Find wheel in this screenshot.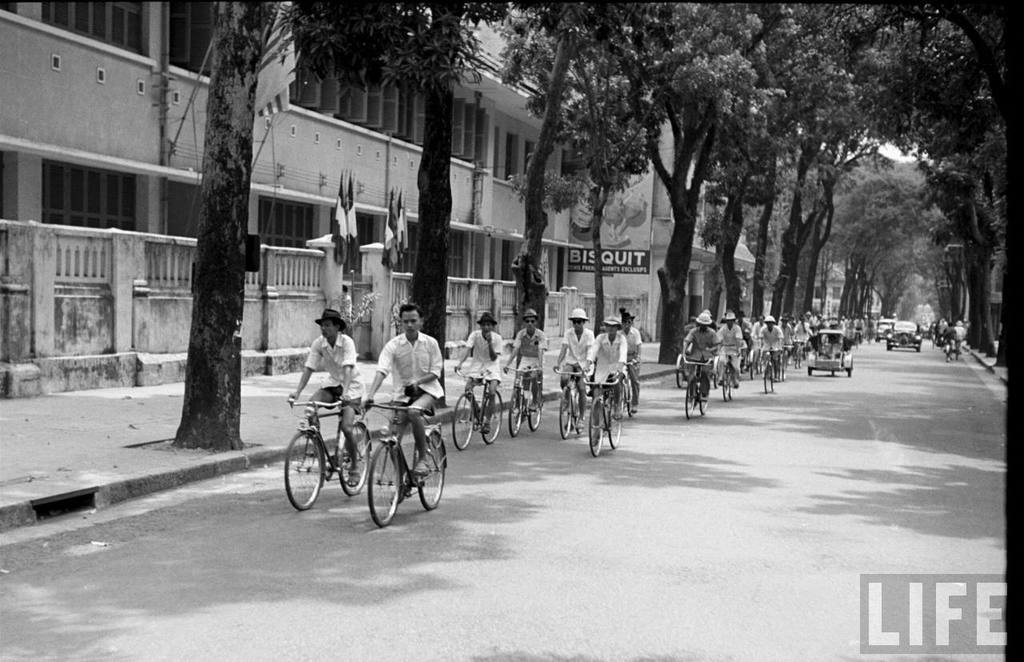
The bounding box for wheel is box(529, 384, 541, 431).
